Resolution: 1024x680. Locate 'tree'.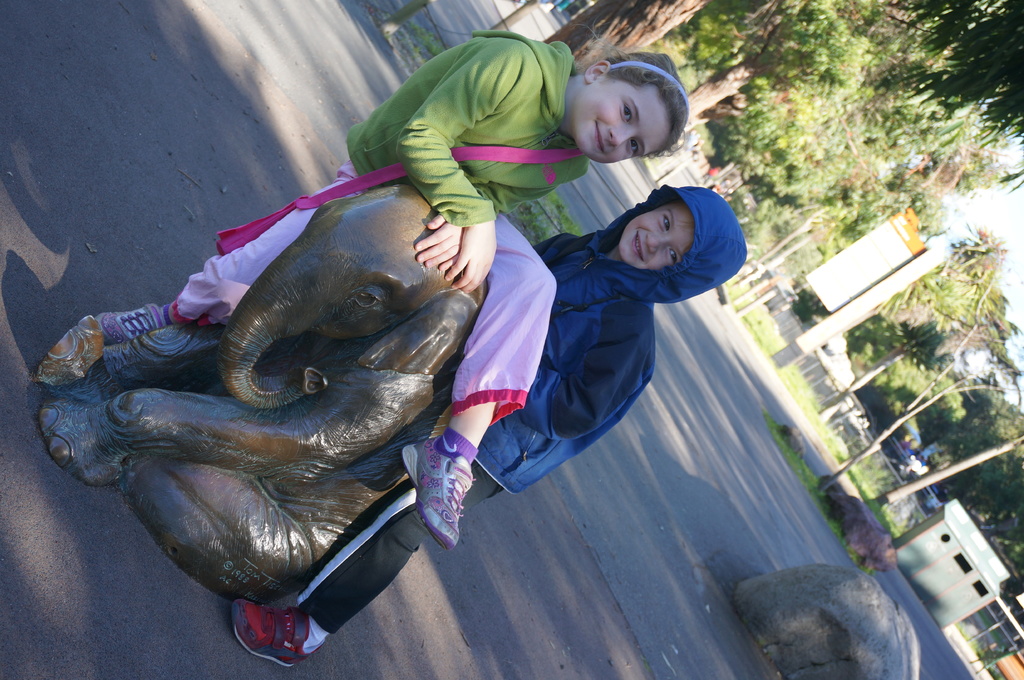
<bbox>943, 378, 1023, 503</bbox>.
